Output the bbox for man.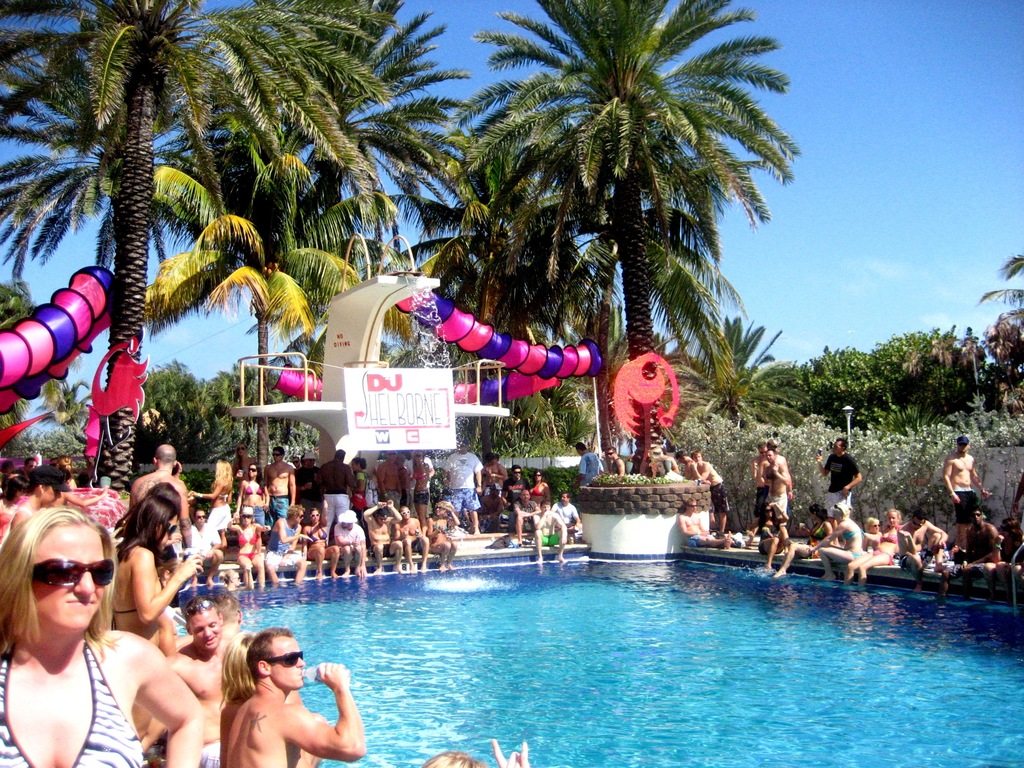
(left=332, top=514, right=364, bottom=573).
